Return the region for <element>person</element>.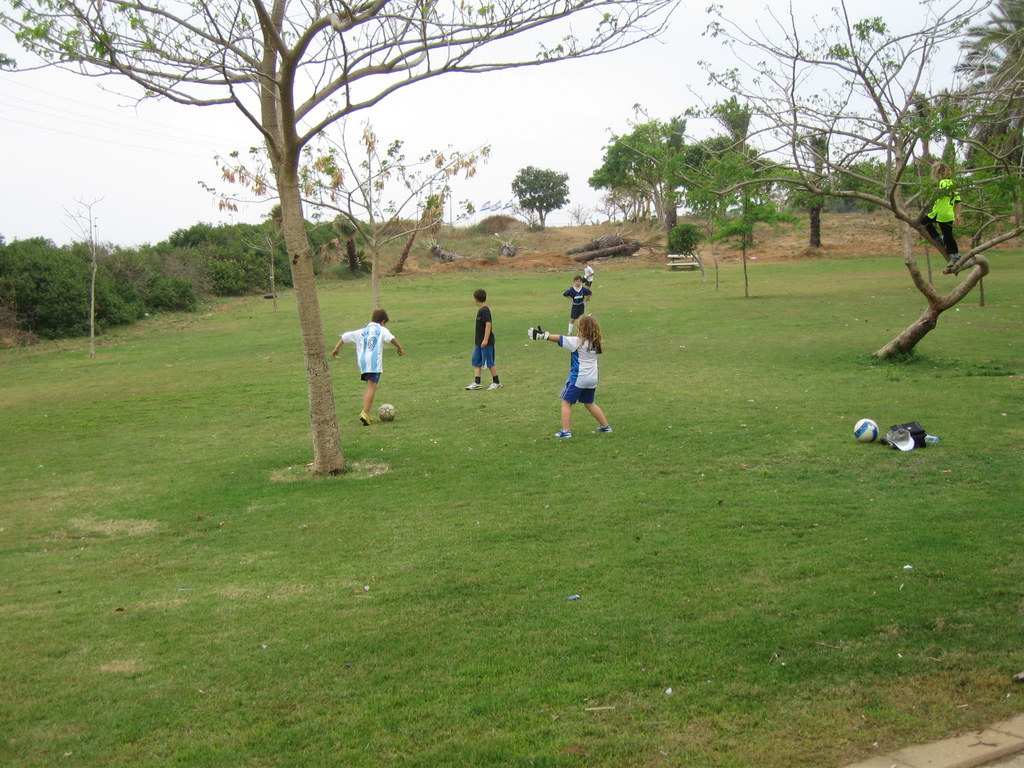
region(563, 273, 591, 337).
